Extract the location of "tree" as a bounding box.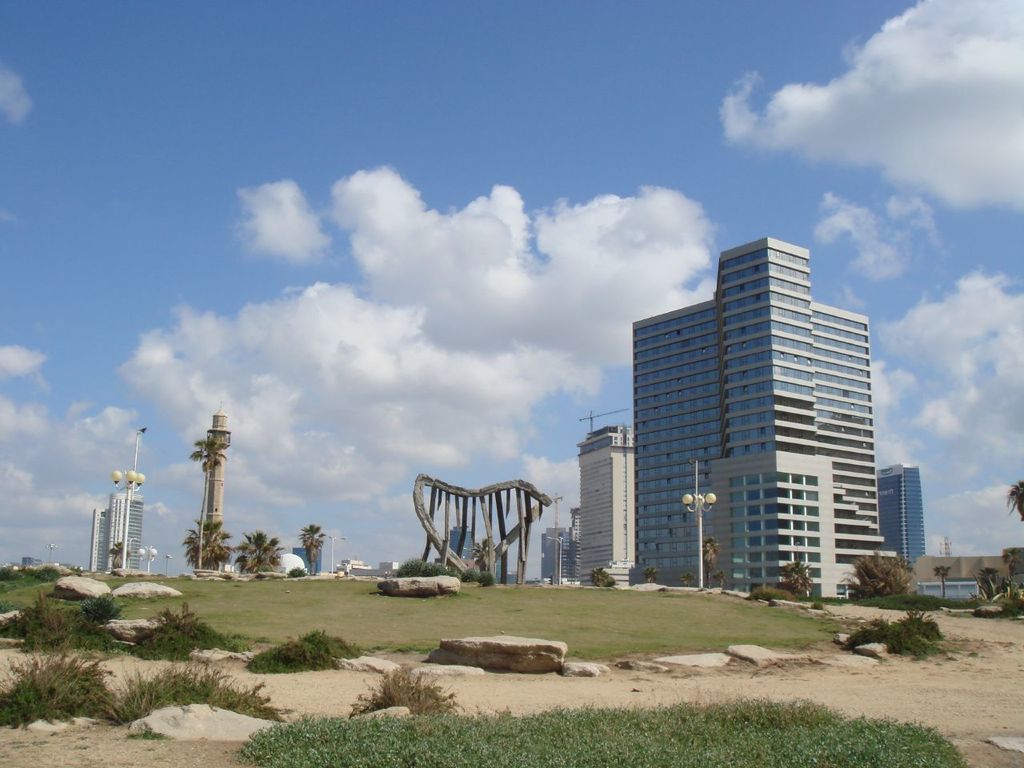
(590, 566, 618, 588).
